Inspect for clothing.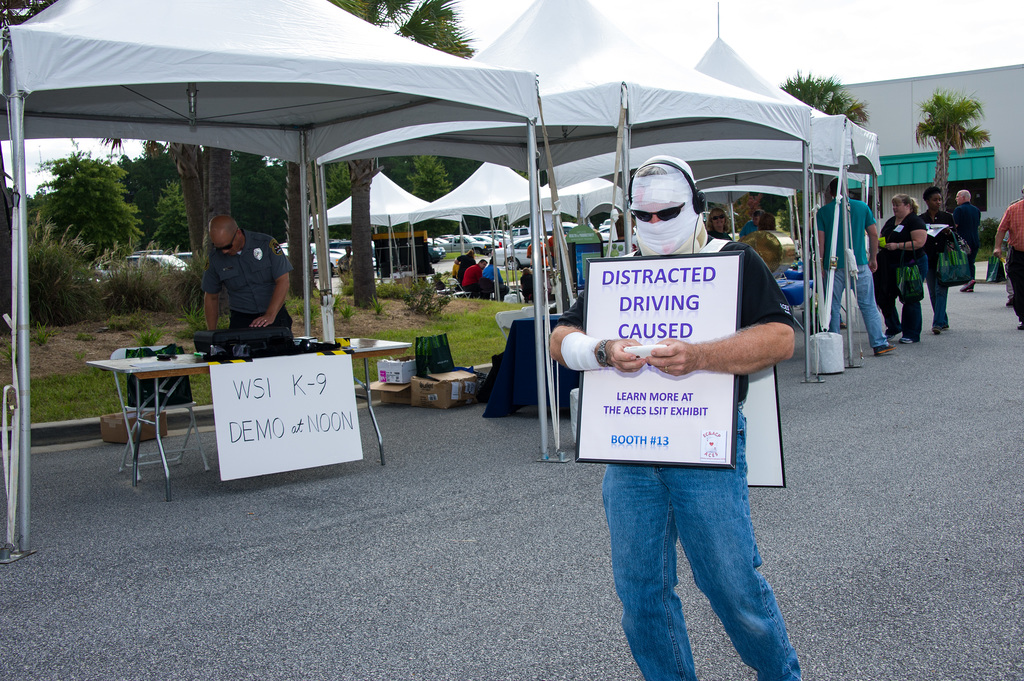
Inspection: bbox(189, 216, 291, 332).
